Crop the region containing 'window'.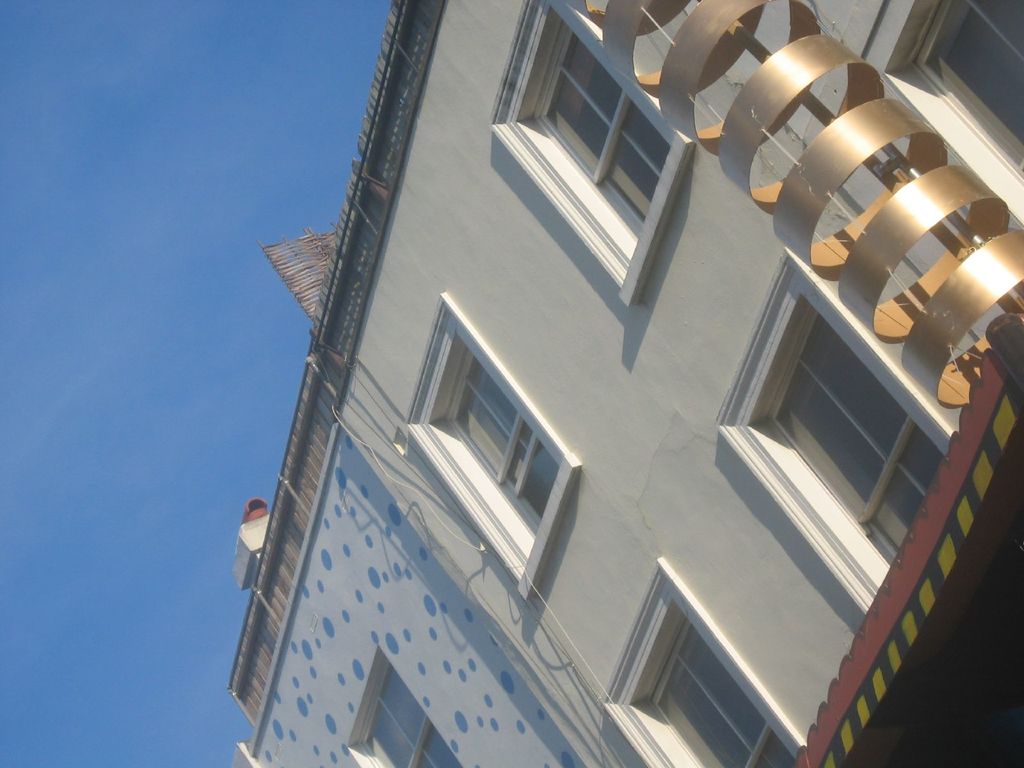
Crop region: [left=535, top=13, right=673, bottom=262].
